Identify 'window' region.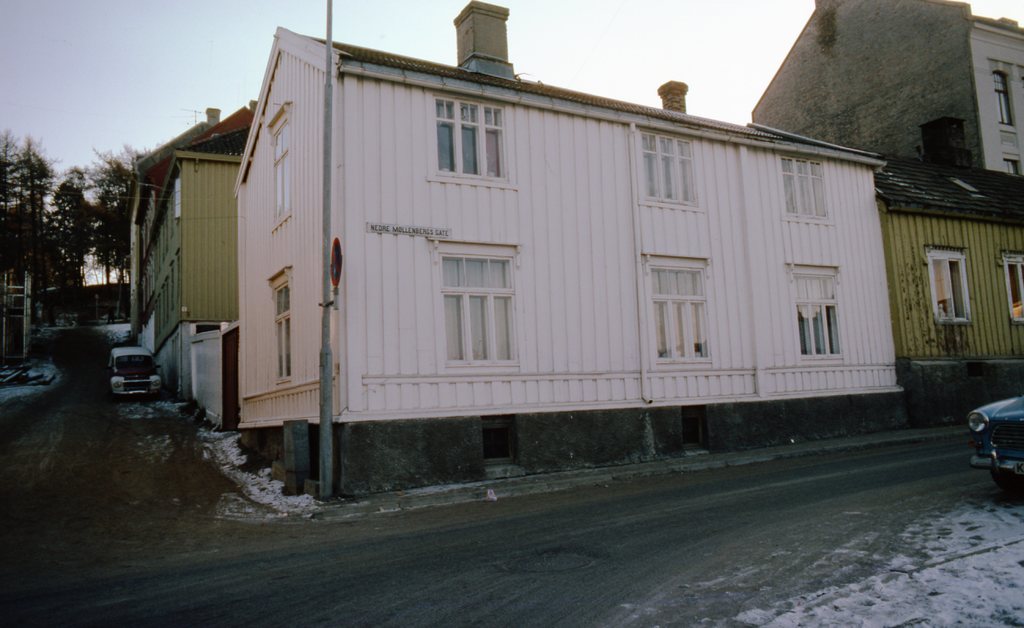
Region: [x1=1002, y1=253, x2=1023, y2=323].
